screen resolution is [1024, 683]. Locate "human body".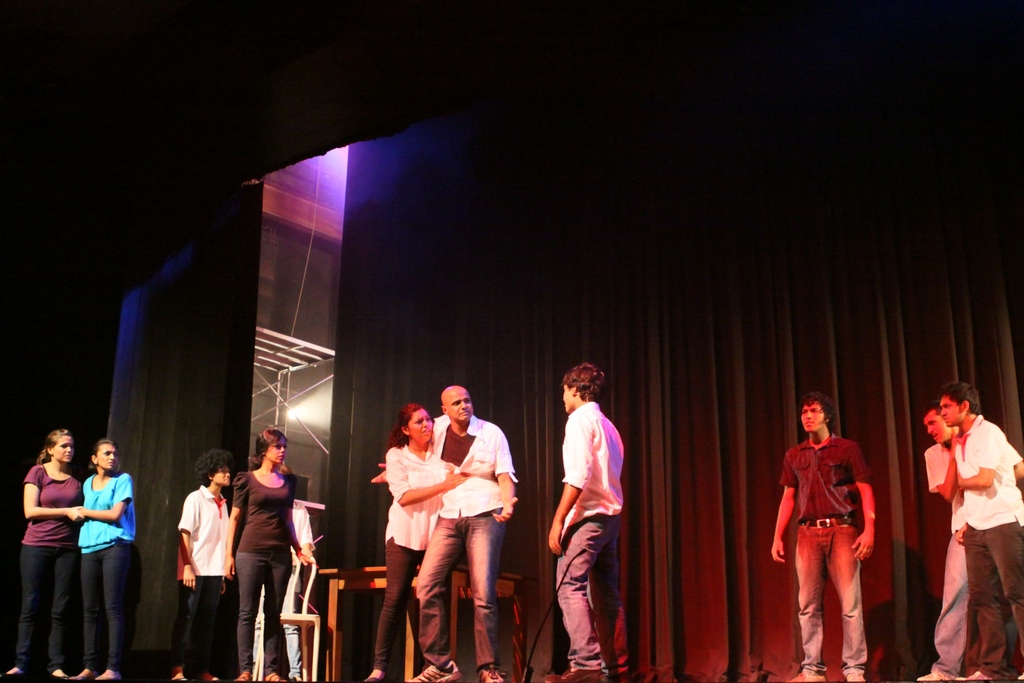
bbox(911, 396, 968, 682).
